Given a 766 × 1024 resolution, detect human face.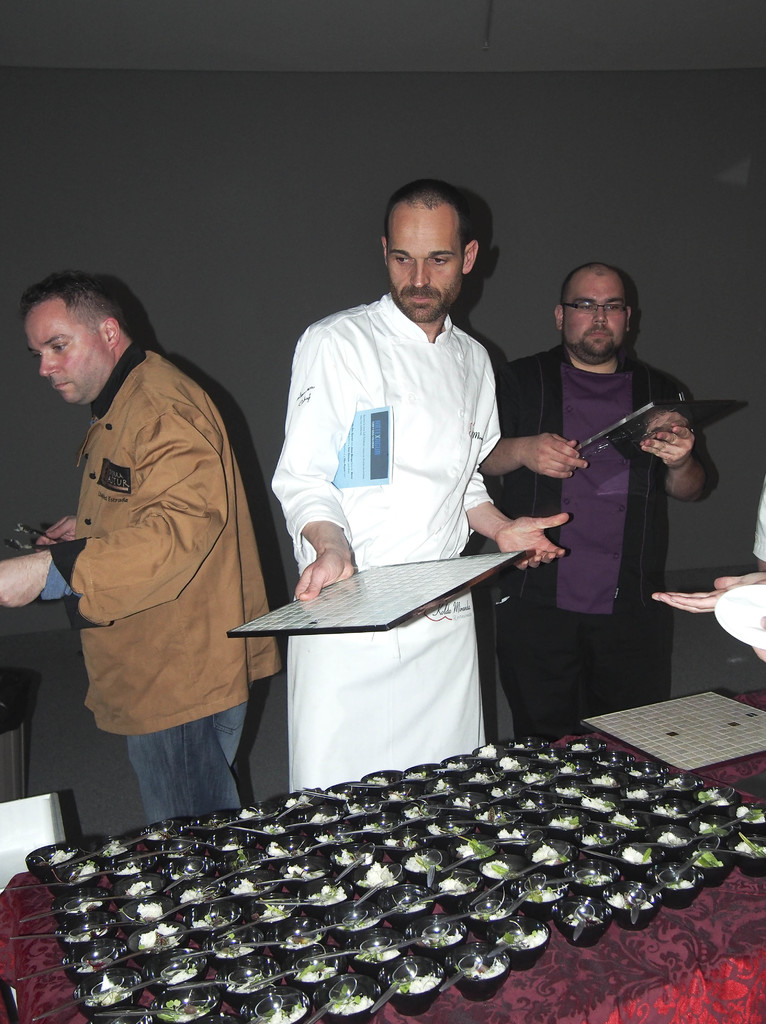
<region>560, 264, 635, 367</region>.
